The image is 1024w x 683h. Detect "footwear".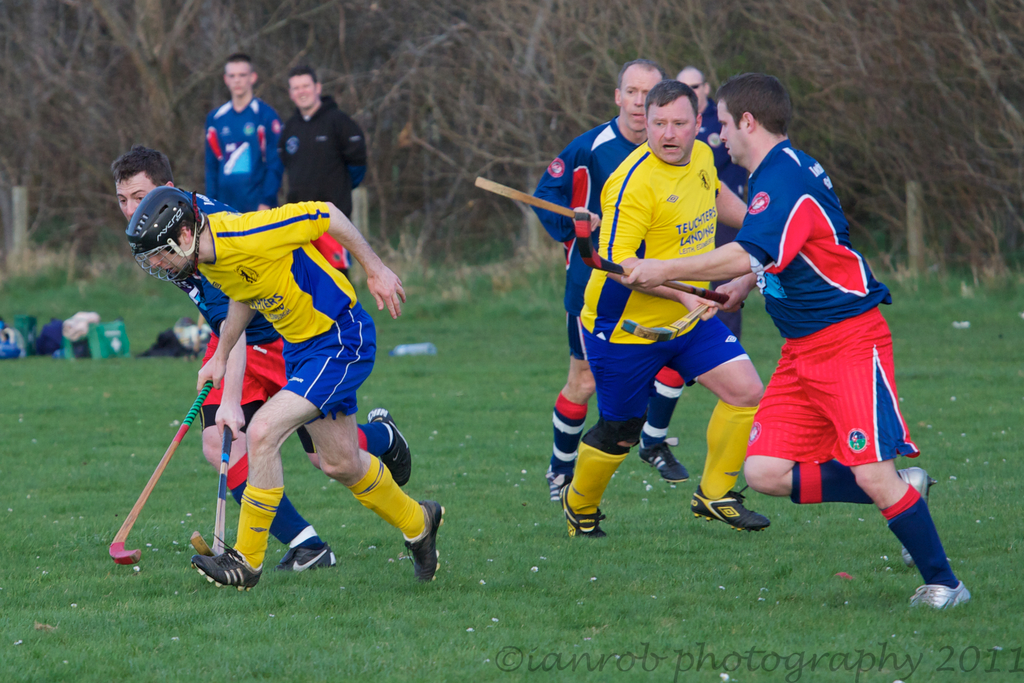
Detection: [left=896, top=467, right=934, bottom=571].
